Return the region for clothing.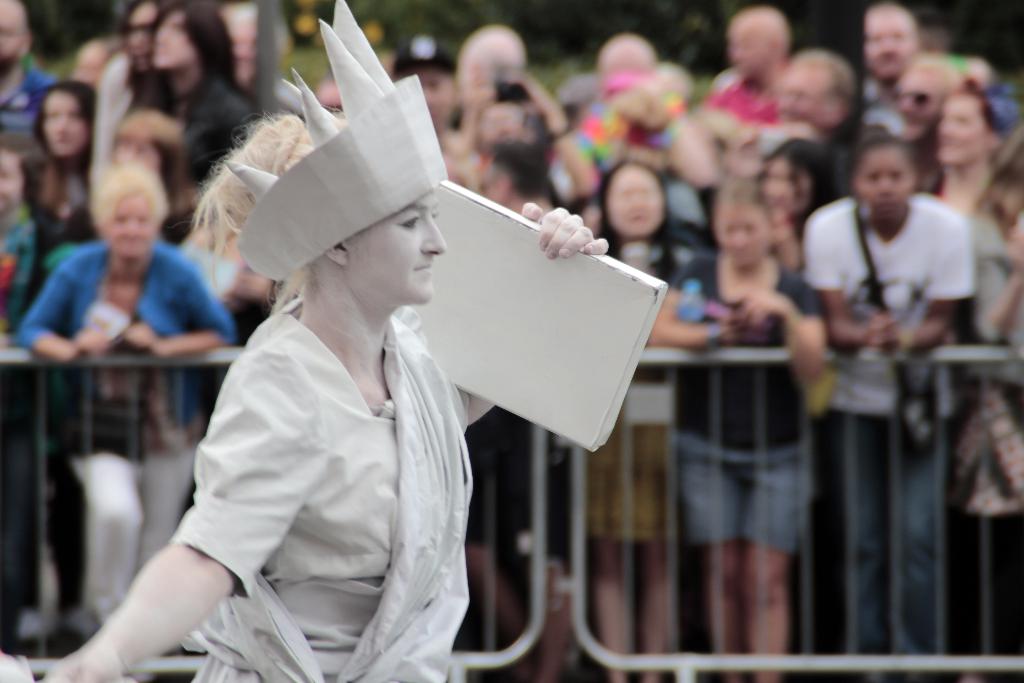
[120,220,484,665].
